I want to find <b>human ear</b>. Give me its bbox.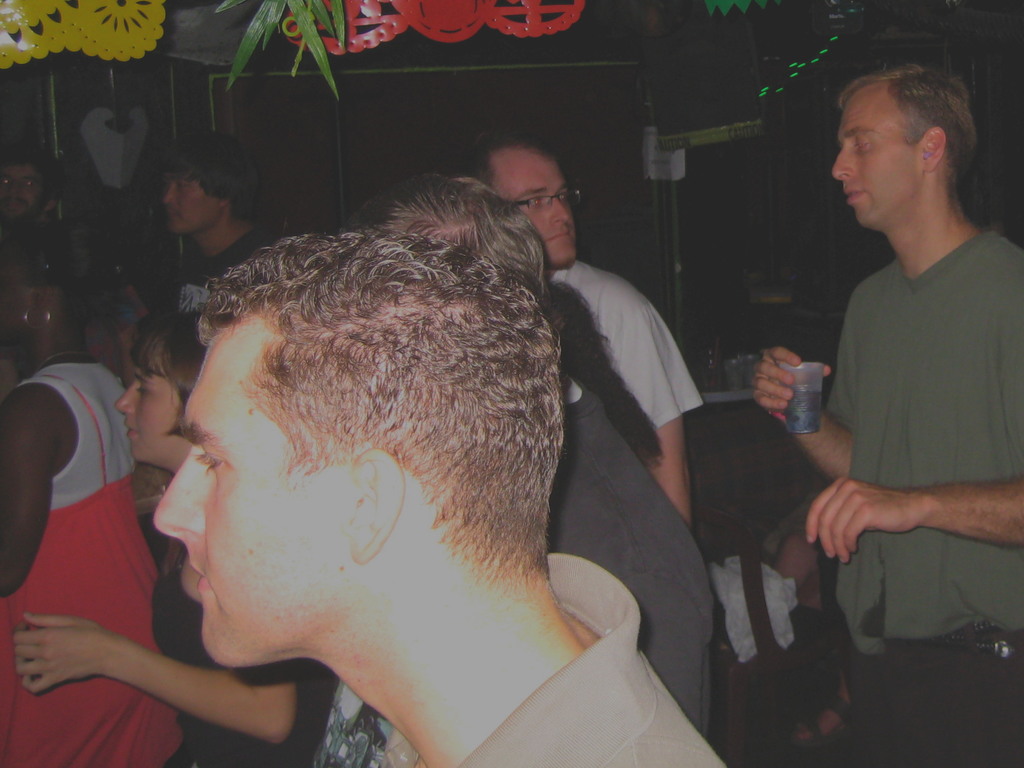
box(354, 450, 404, 560).
